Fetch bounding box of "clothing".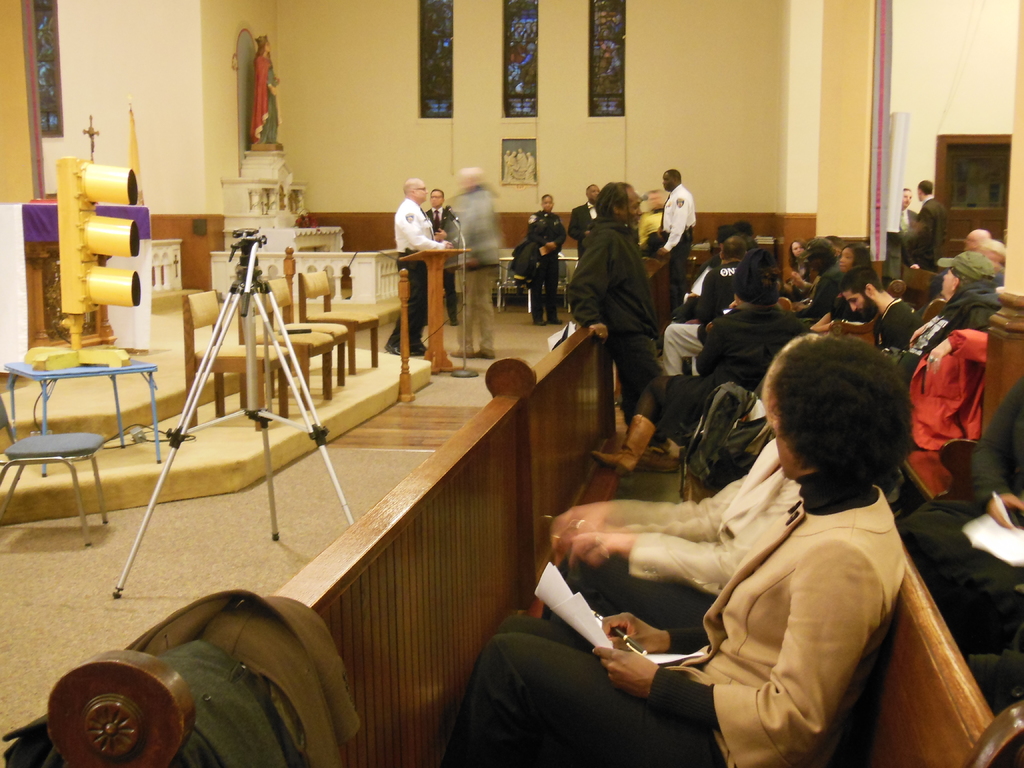
Bbox: {"left": 646, "top": 186, "right": 686, "bottom": 264}.
